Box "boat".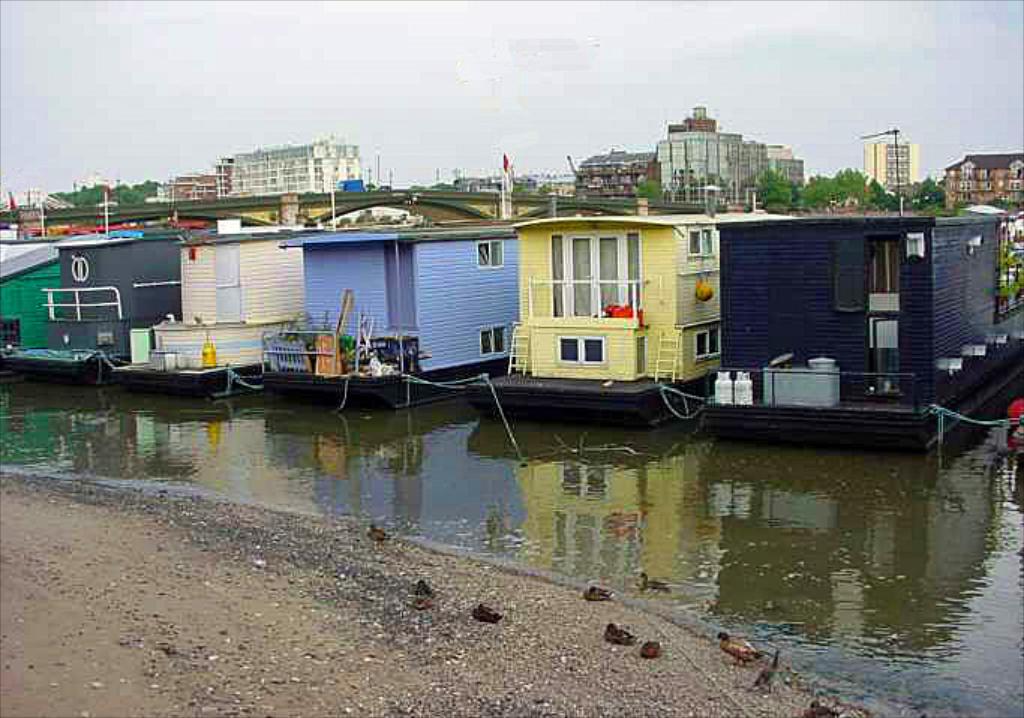
pyautogui.locateOnScreen(106, 228, 313, 382).
